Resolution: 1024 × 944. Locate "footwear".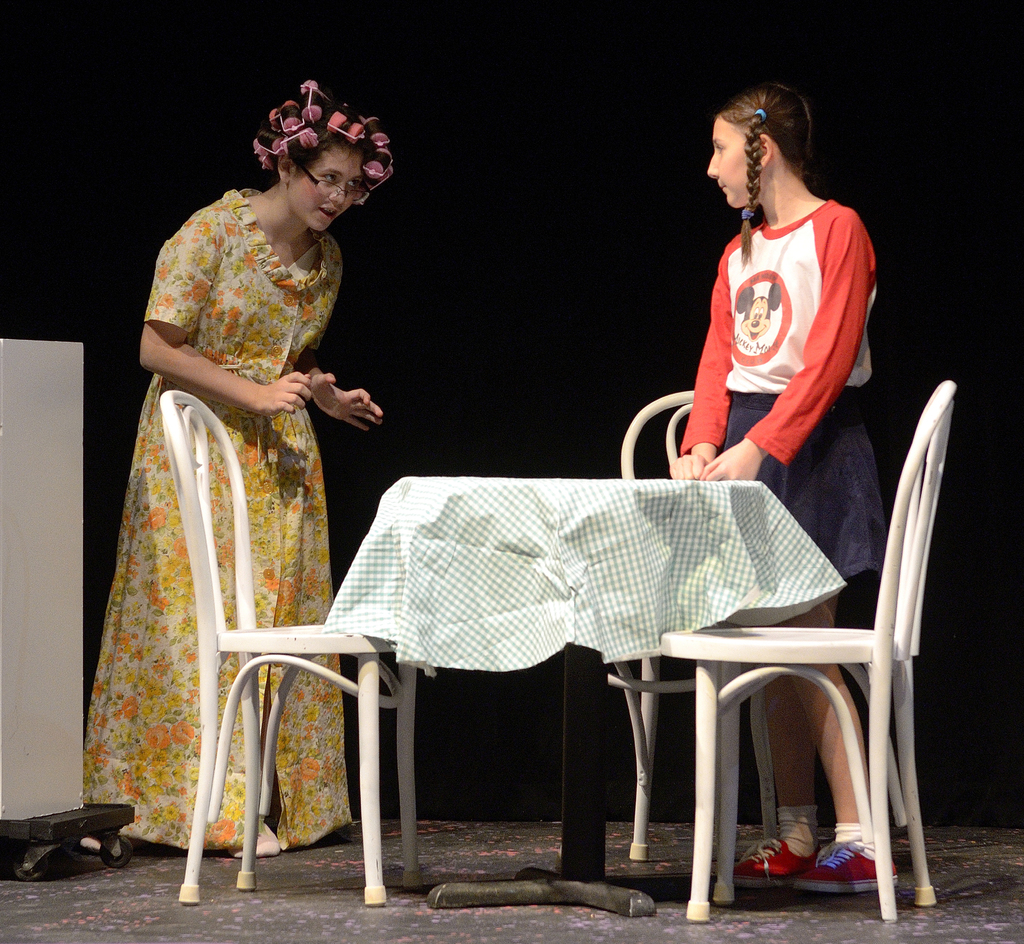
Rect(788, 837, 900, 894).
